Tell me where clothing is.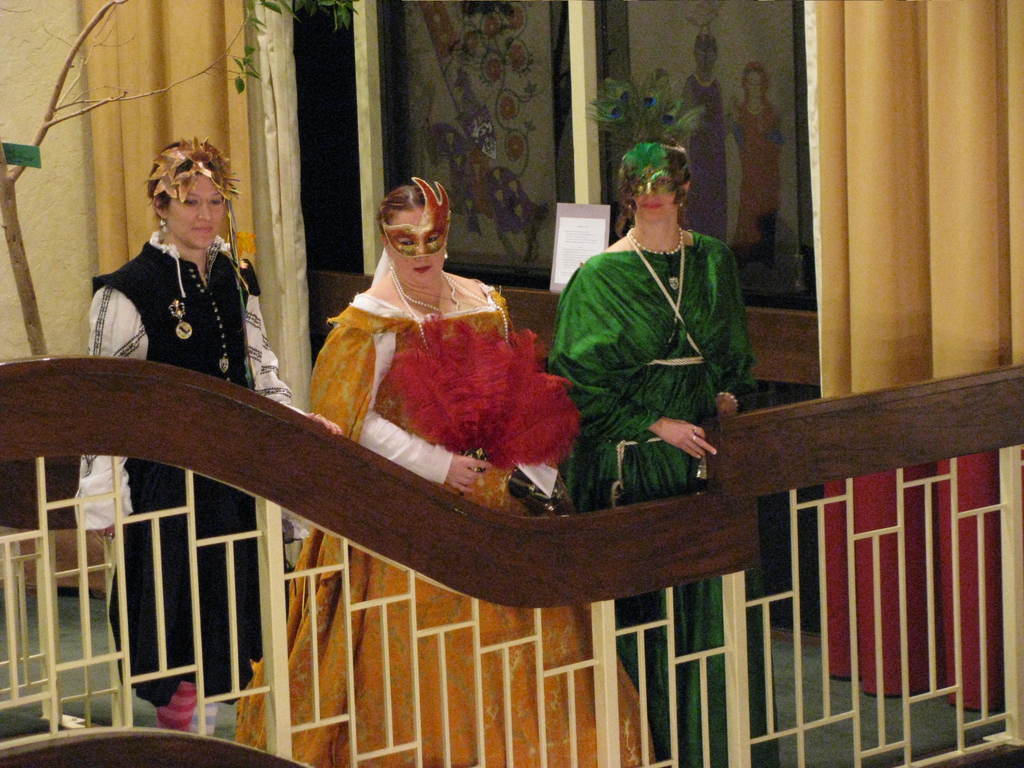
clothing is at (65, 218, 313, 715).
